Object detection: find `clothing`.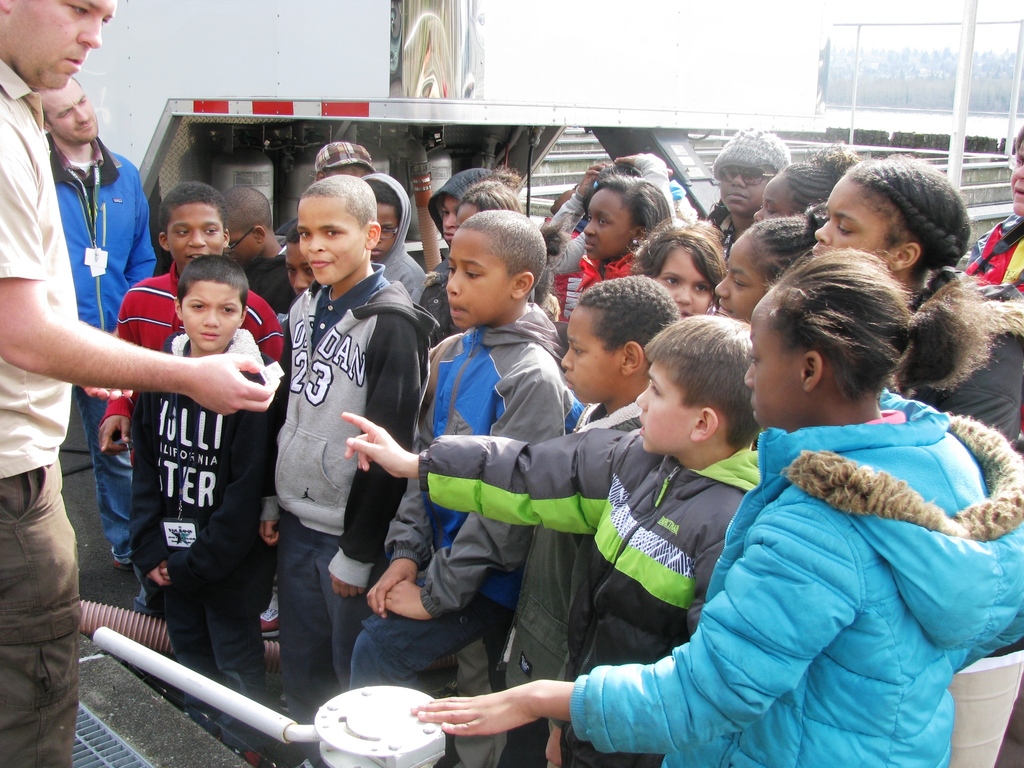
(x1=349, y1=306, x2=585, y2=767).
